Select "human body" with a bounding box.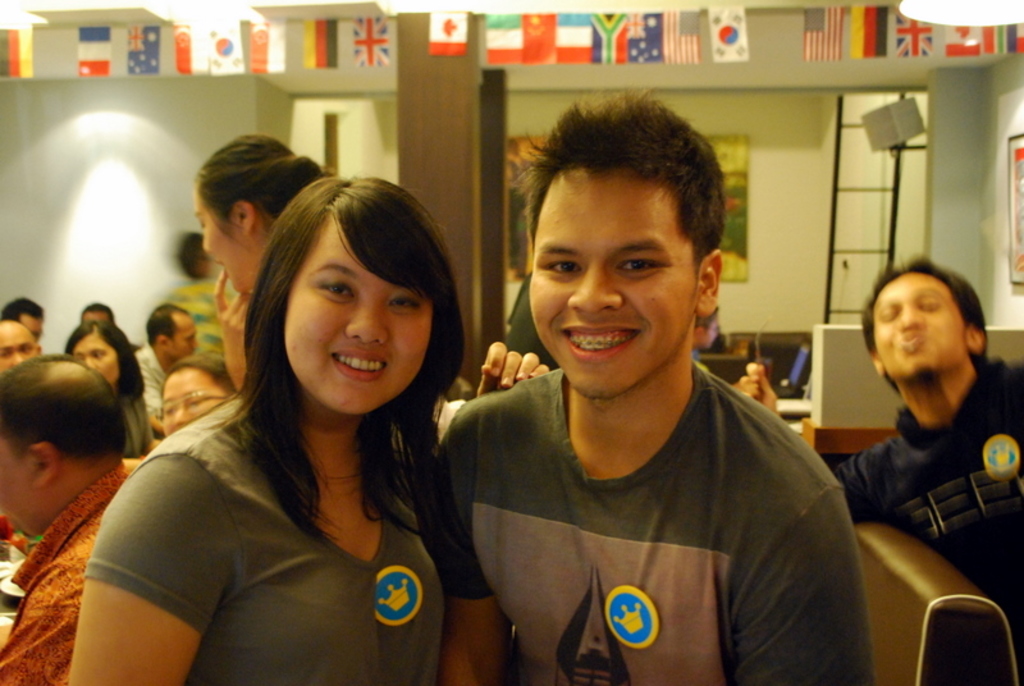
l=741, t=260, r=1023, b=678.
